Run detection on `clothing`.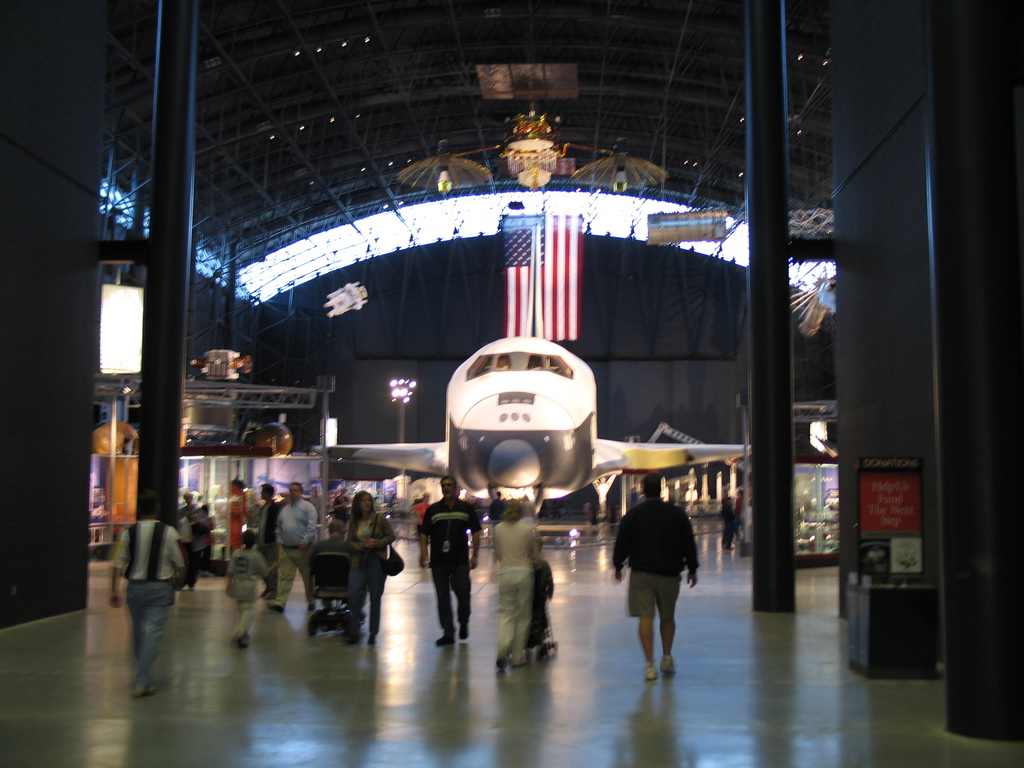
Result: pyautogui.locateOnScreen(611, 497, 701, 623).
